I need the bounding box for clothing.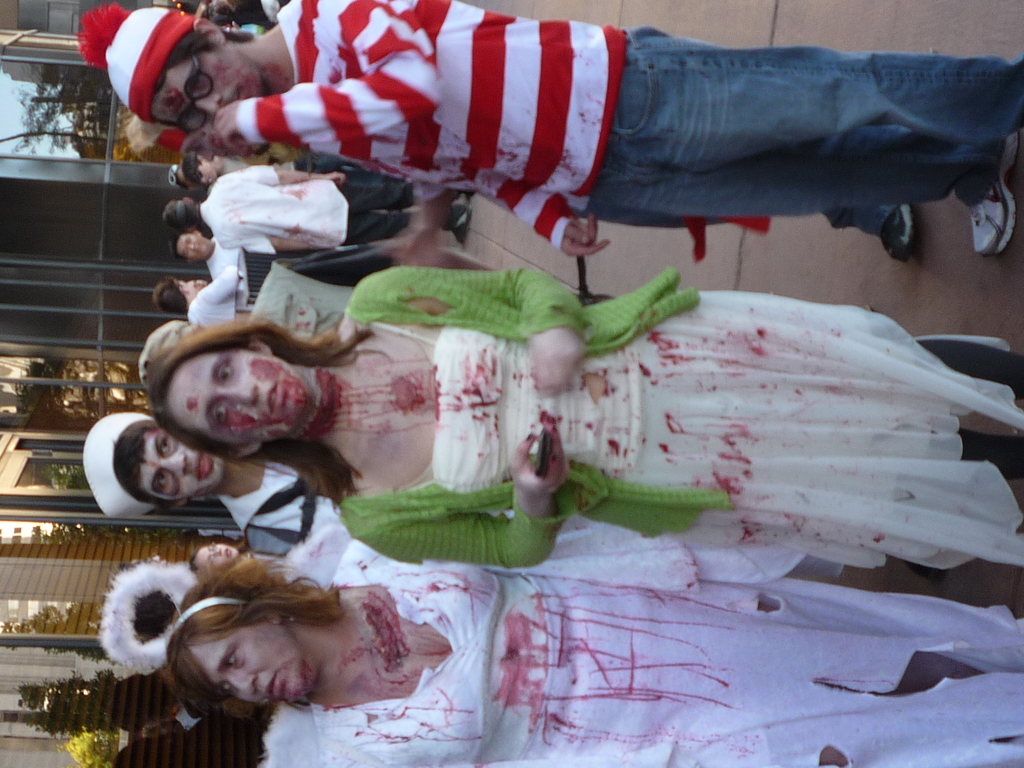
Here it is: 334 266 1023 570.
